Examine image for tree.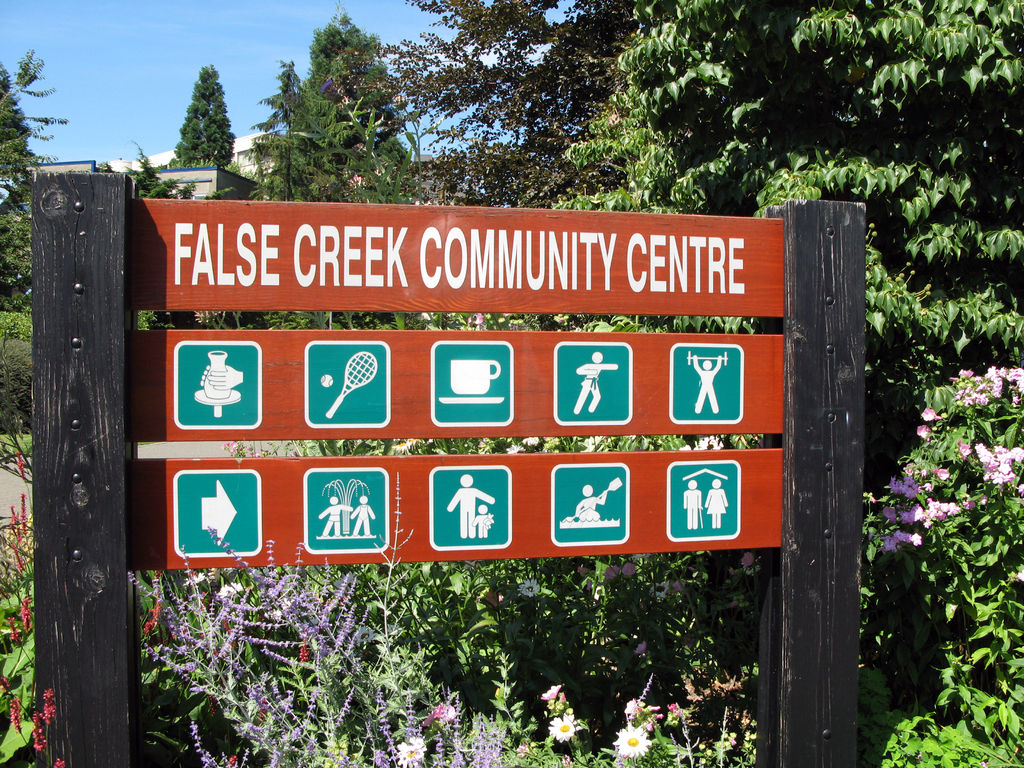
Examination result: box(0, 44, 76, 184).
